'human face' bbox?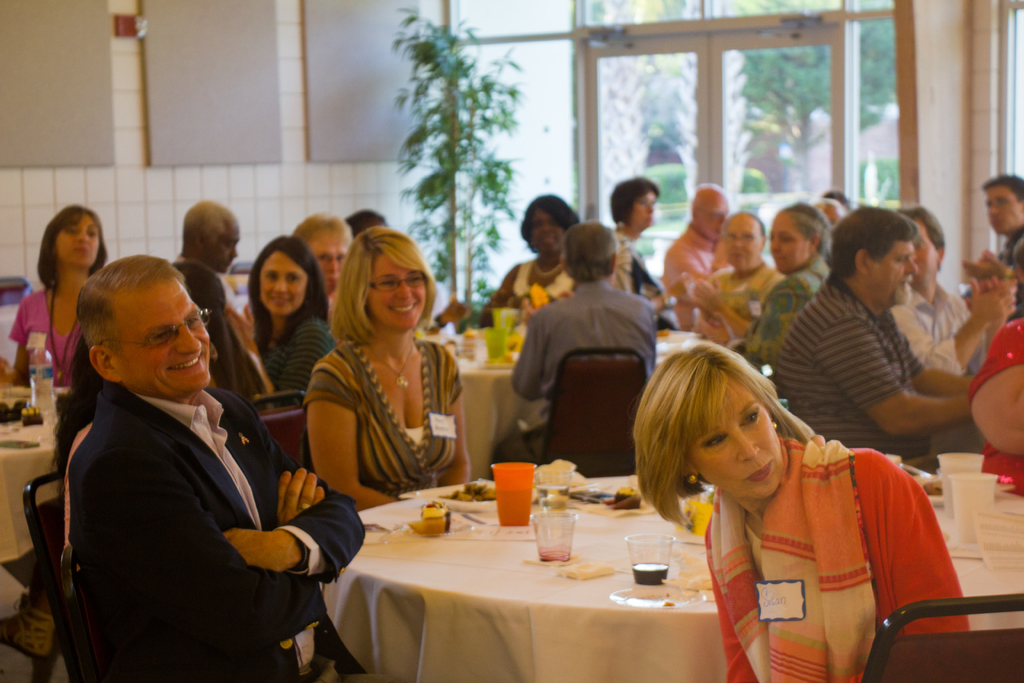
BBox(635, 190, 656, 226)
